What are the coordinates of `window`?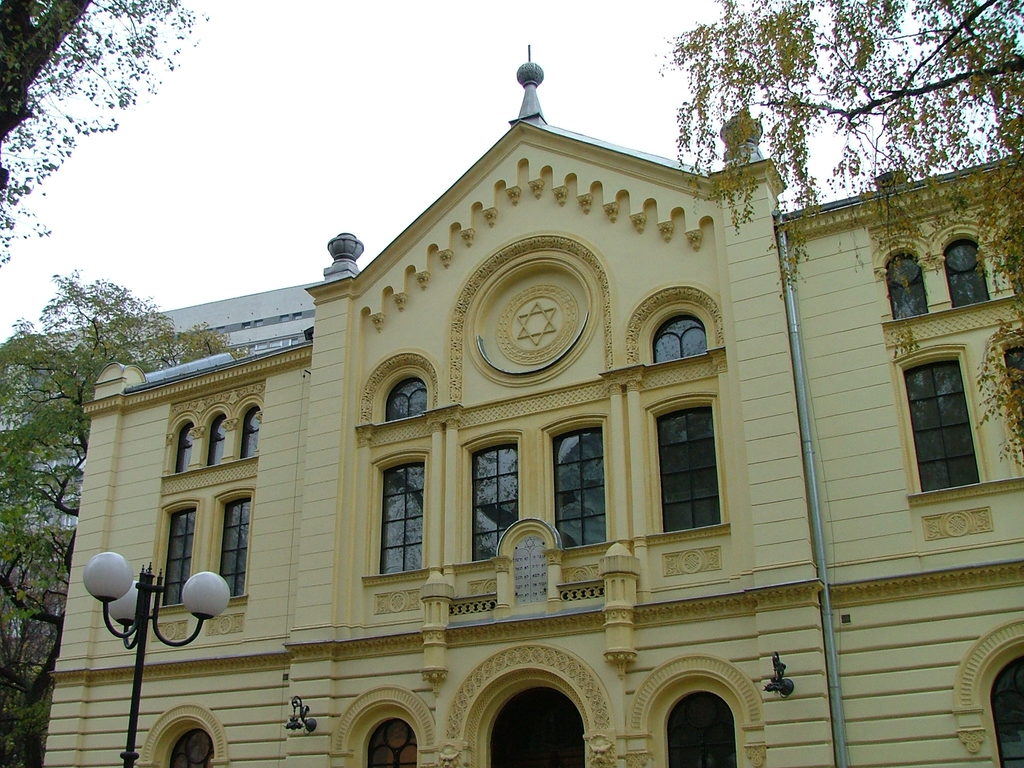
x1=467 y1=438 x2=524 y2=560.
